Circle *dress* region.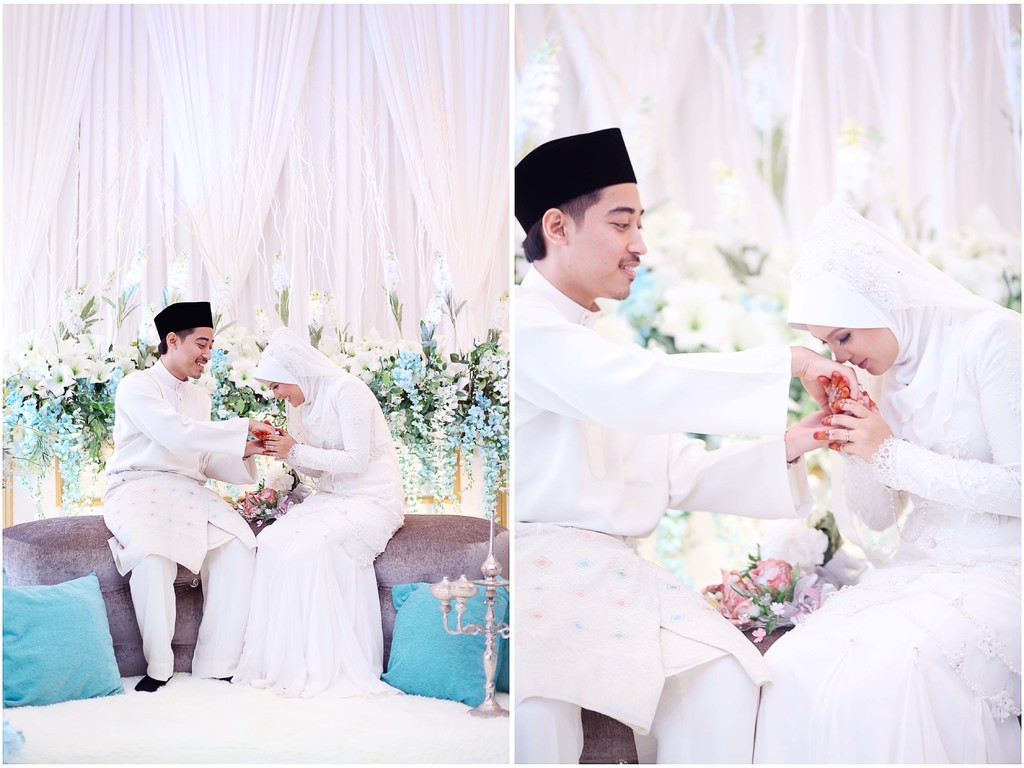
Region: <bbox>749, 304, 1023, 767</bbox>.
